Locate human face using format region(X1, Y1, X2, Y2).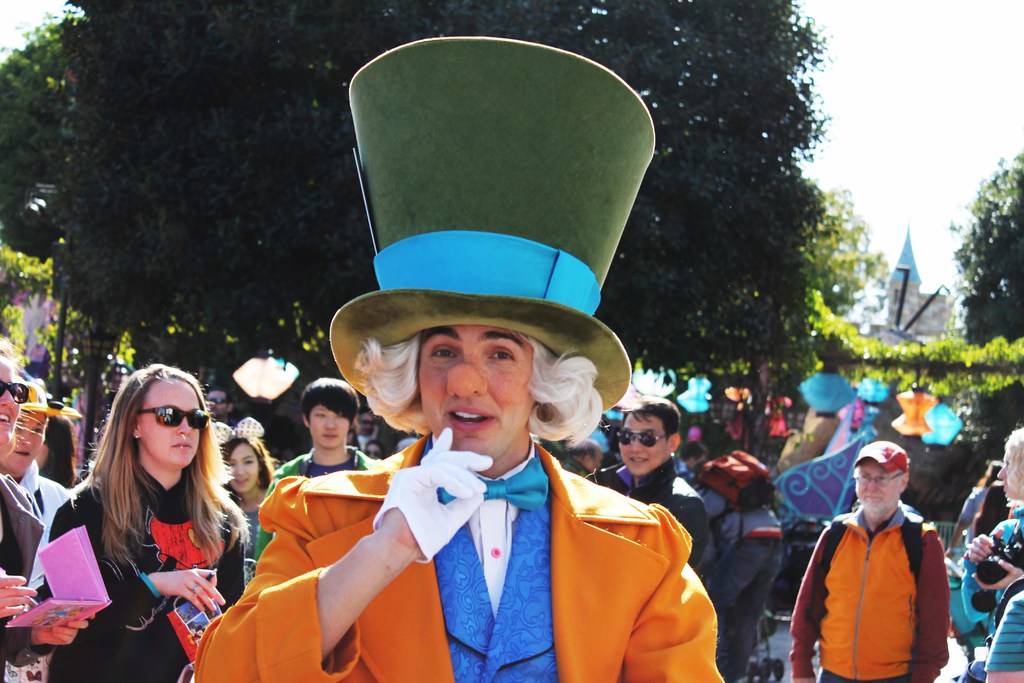
region(204, 388, 230, 416).
